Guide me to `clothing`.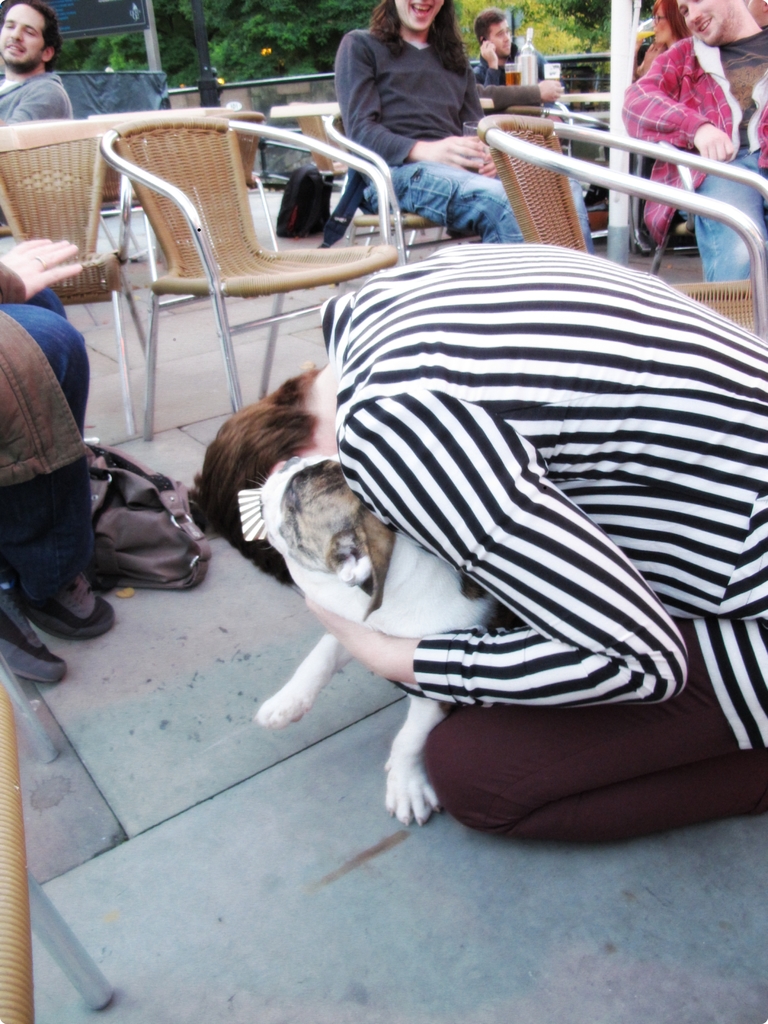
Guidance: crop(467, 34, 565, 154).
